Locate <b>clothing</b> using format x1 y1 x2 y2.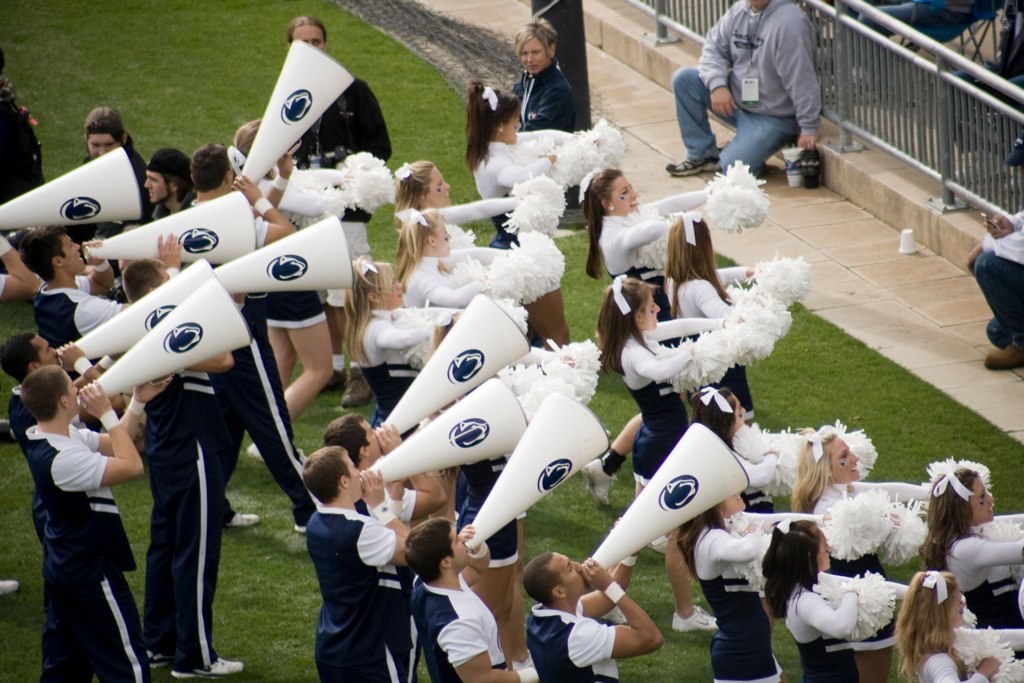
978 206 1023 346.
